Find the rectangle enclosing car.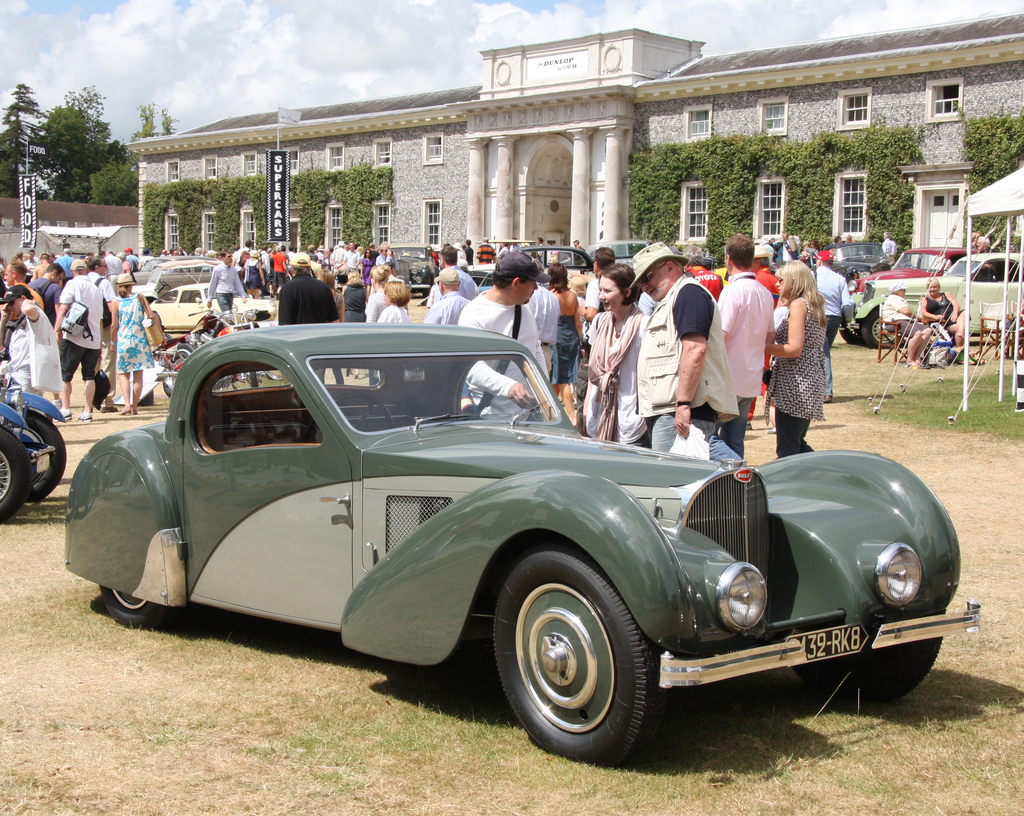
{"left": 381, "top": 238, "right": 446, "bottom": 297}.
